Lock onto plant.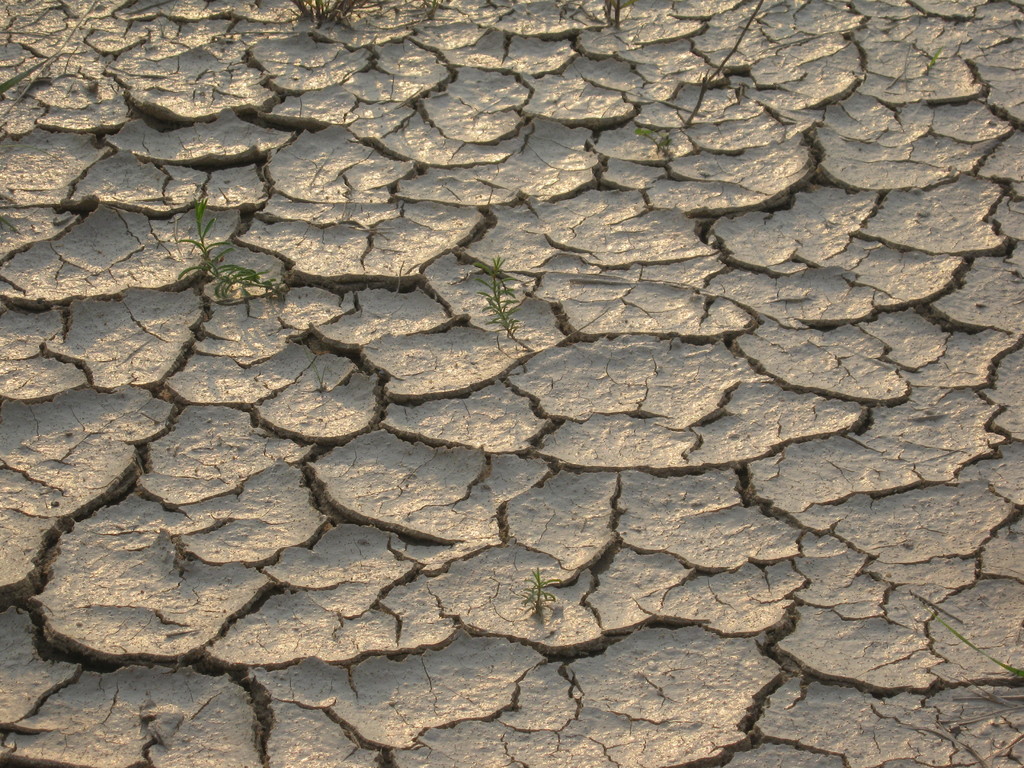
Locked: 682 0 763 130.
